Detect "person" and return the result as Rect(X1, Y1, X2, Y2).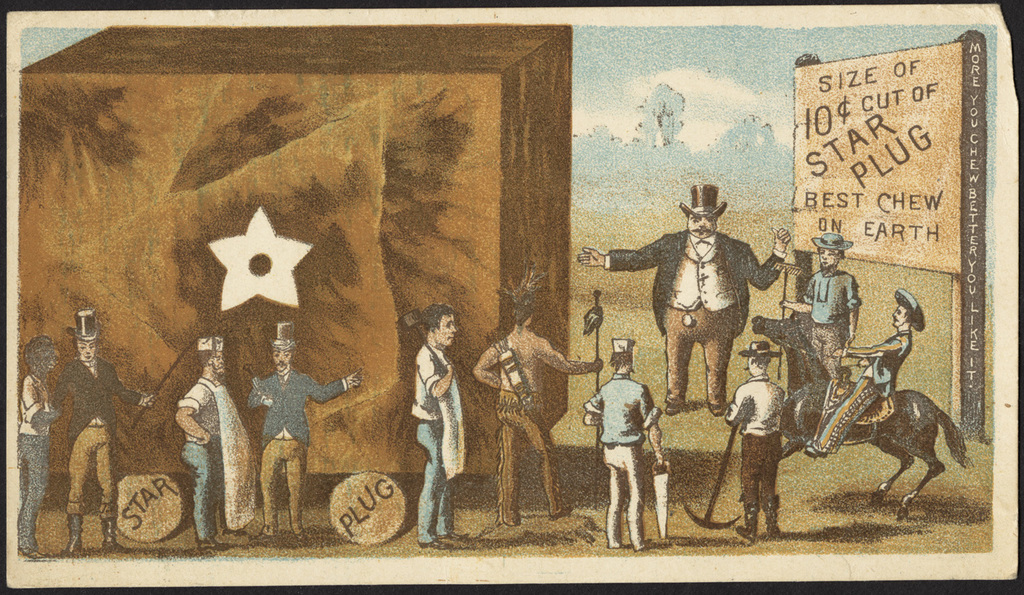
Rect(177, 337, 254, 548).
